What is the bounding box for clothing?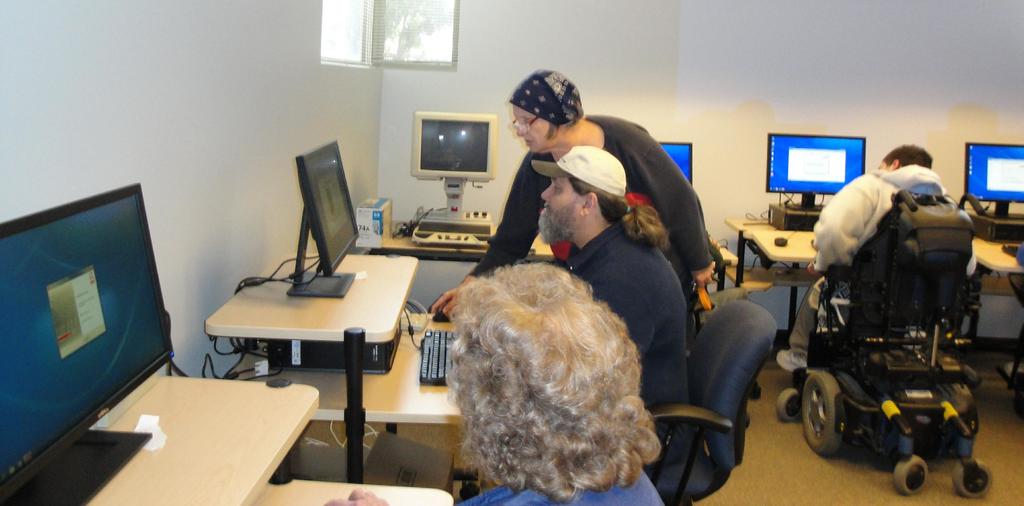
469 111 708 282.
